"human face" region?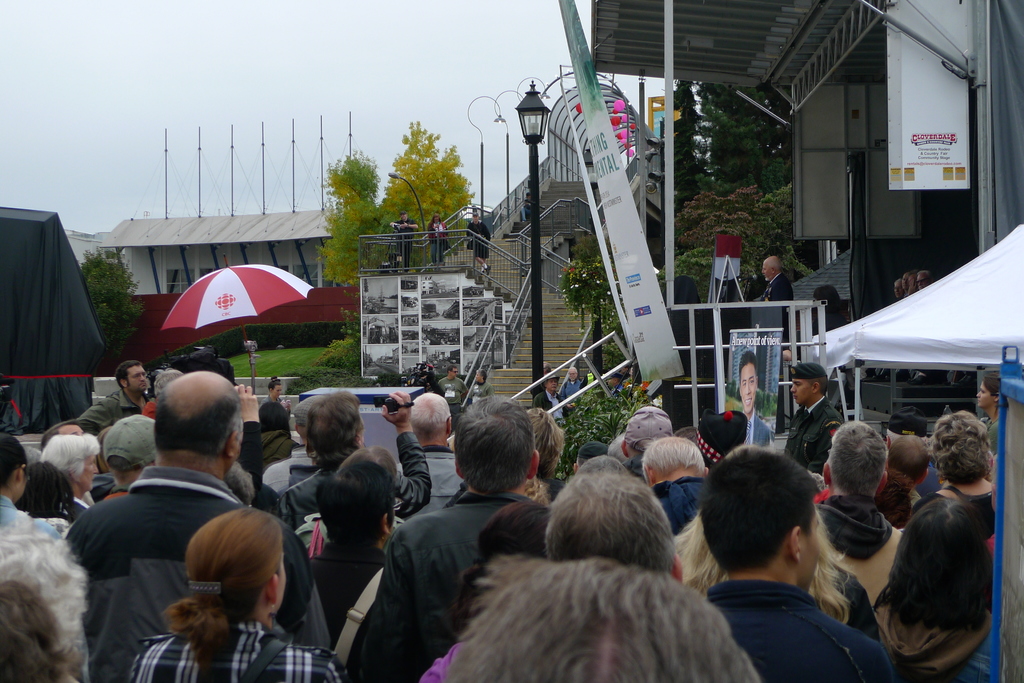
locate(740, 365, 757, 409)
